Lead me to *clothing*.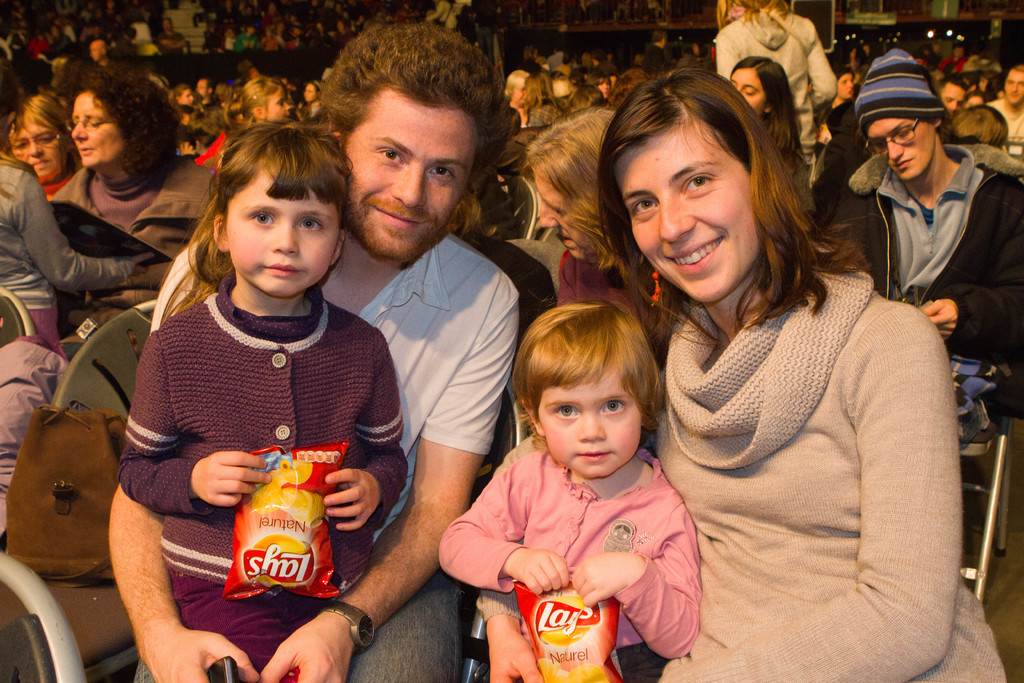
Lead to [left=436, top=431, right=700, bottom=682].
